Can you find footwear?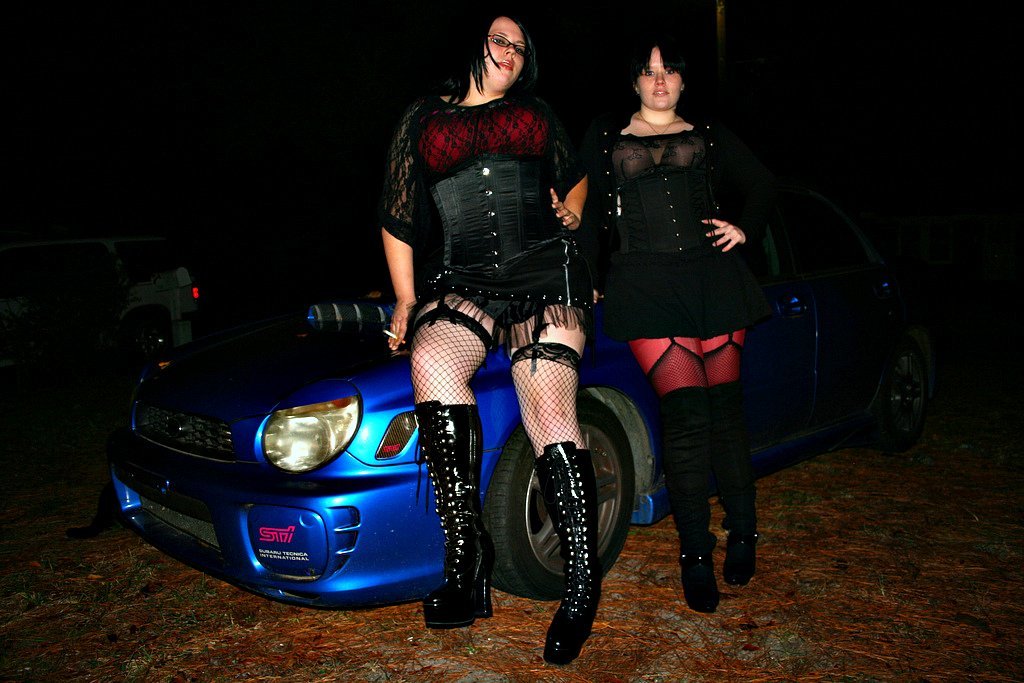
Yes, bounding box: [507,411,617,666].
